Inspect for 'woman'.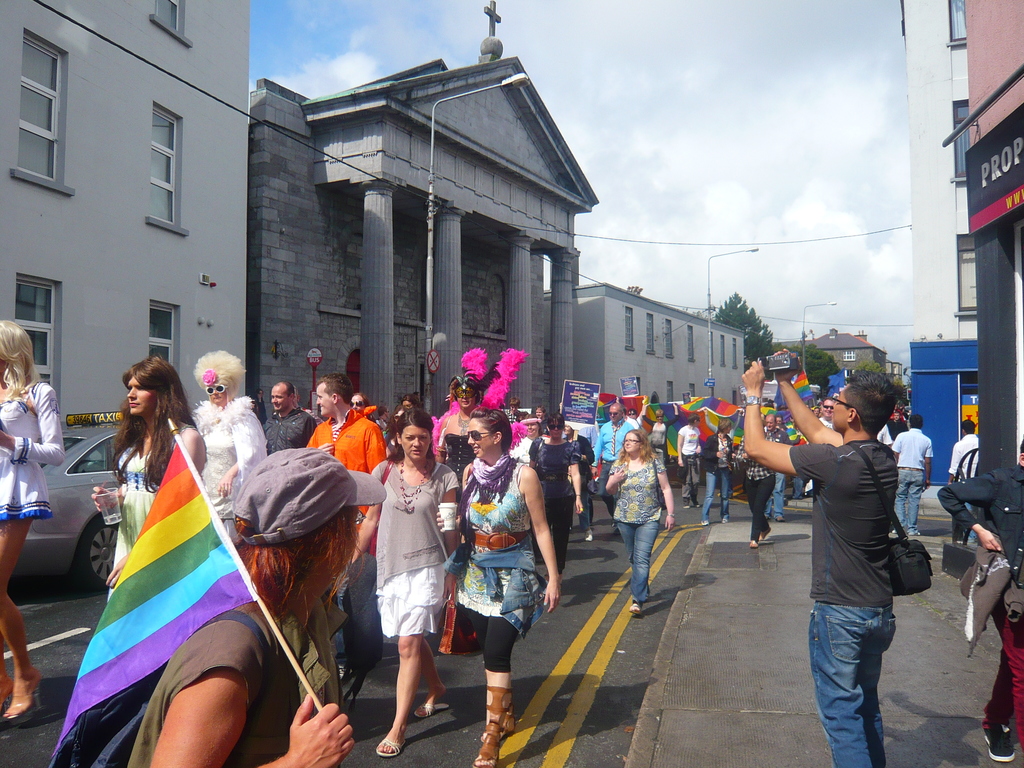
Inspection: l=0, t=318, r=70, b=733.
